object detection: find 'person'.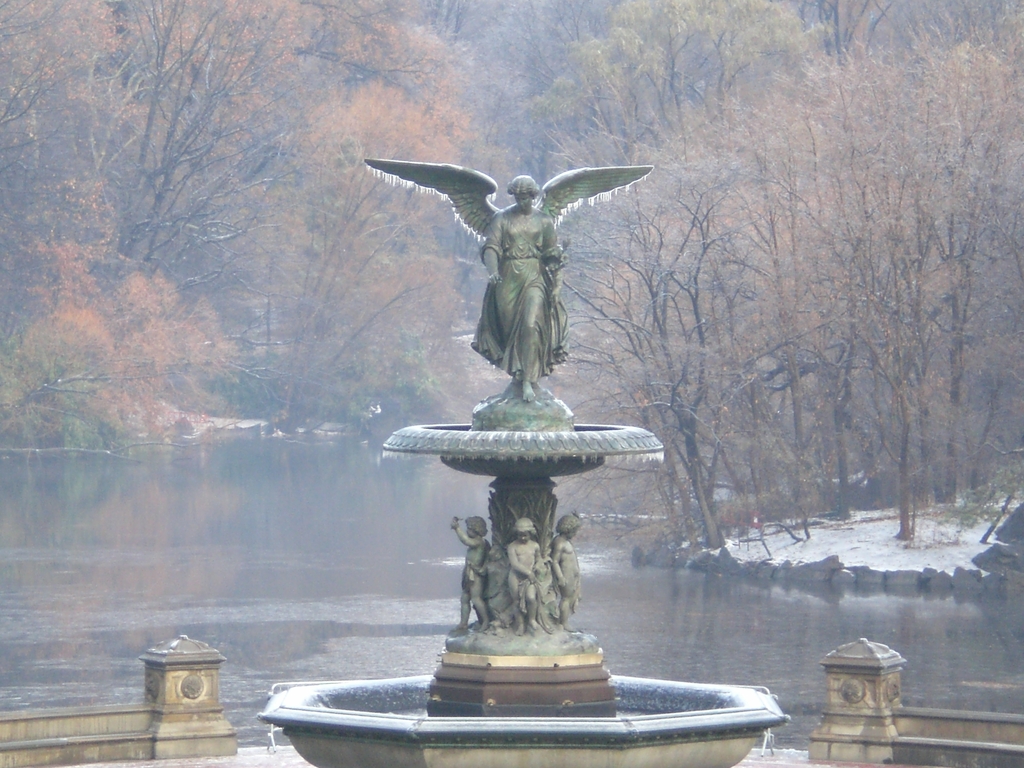
pyautogui.locateOnScreen(451, 516, 491, 627).
